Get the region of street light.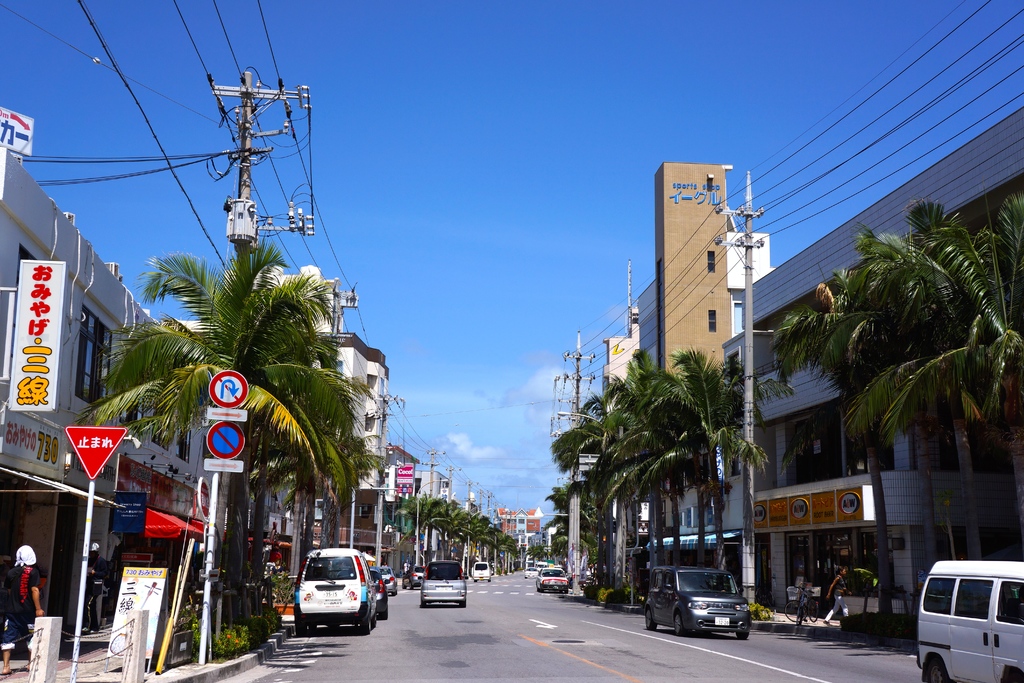
(left=555, top=411, right=618, bottom=595).
